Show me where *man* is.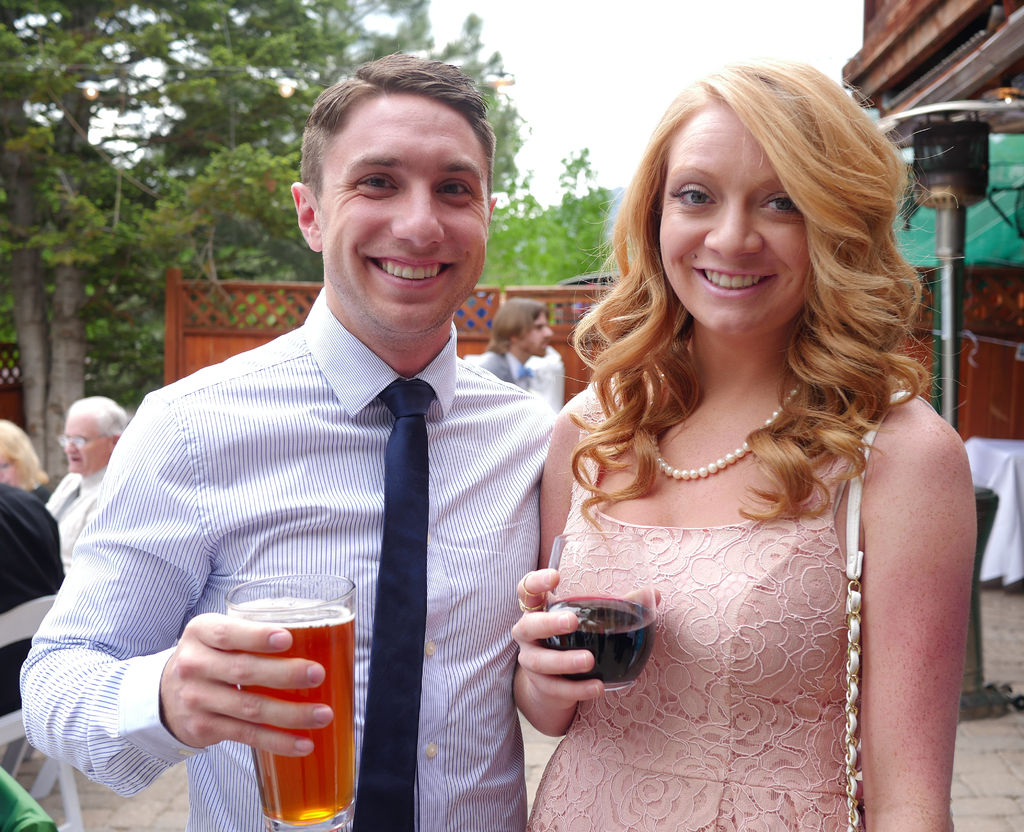
*man* is at <bbox>19, 51, 556, 831</bbox>.
